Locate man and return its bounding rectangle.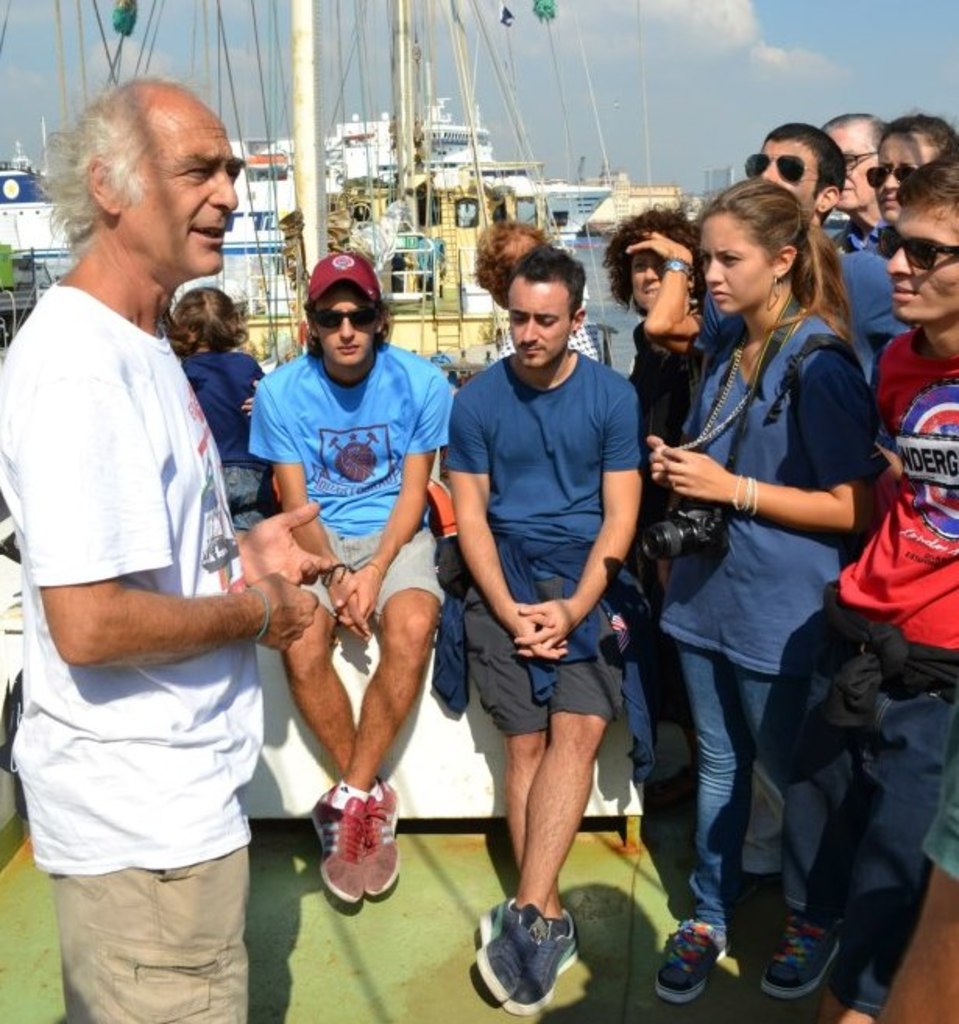
Rect(427, 224, 681, 990).
